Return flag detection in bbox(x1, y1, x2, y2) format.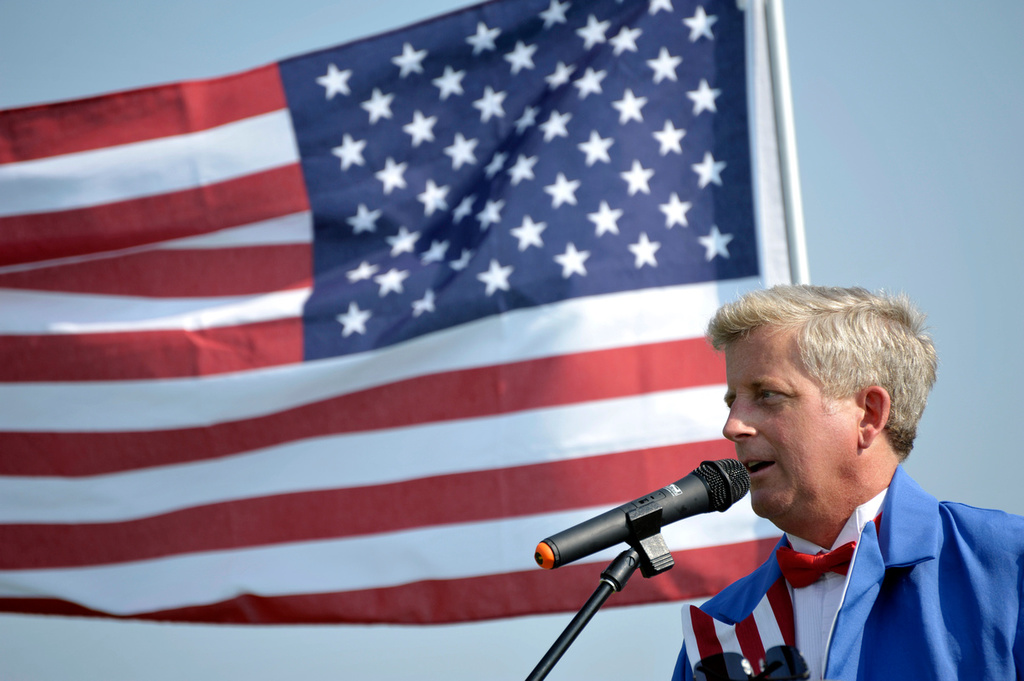
bbox(0, 0, 758, 627).
